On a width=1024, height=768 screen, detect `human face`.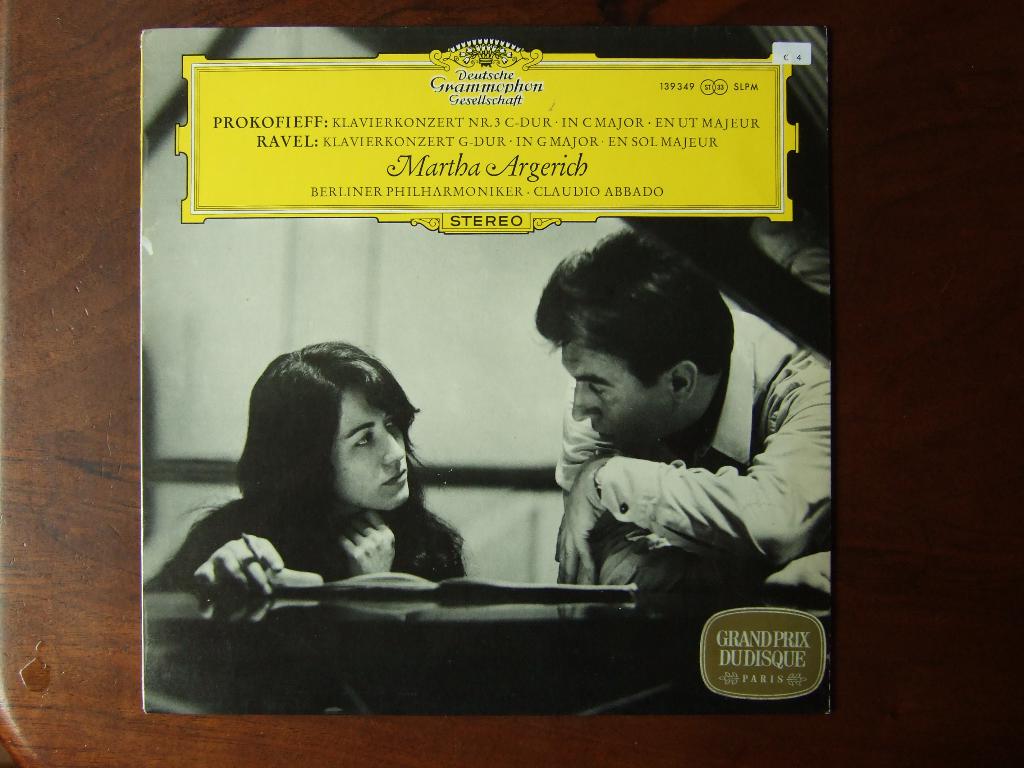
bbox=[559, 338, 673, 462].
